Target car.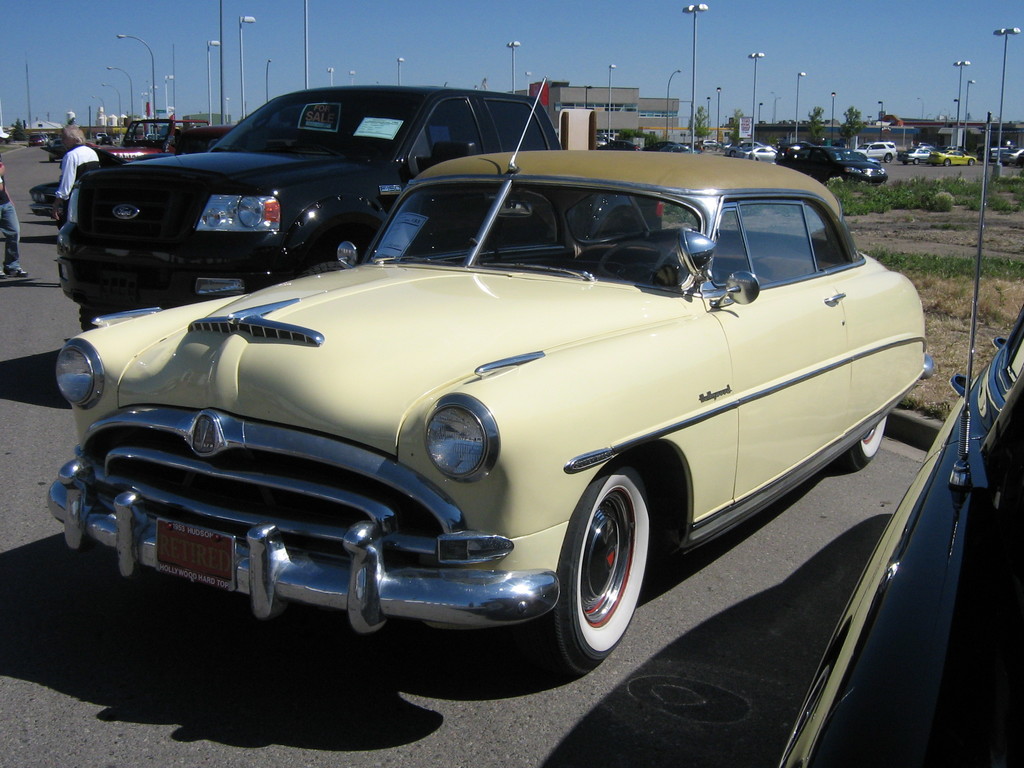
Target region: 724:140:760:156.
